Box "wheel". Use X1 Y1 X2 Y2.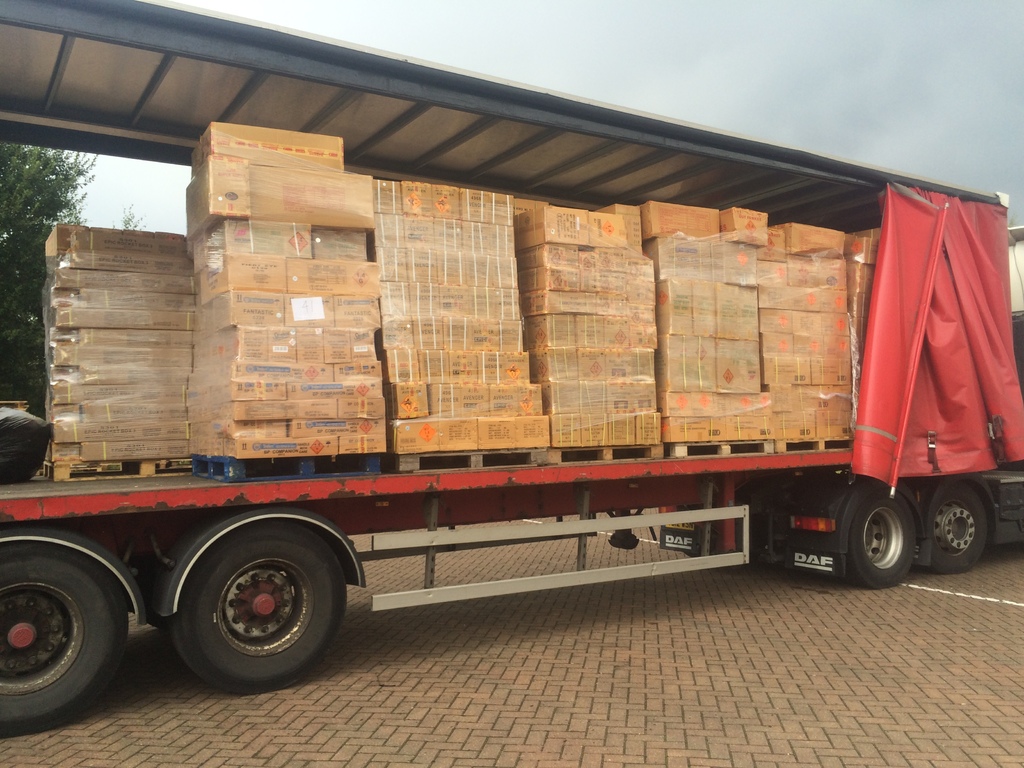
147 529 342 684.
